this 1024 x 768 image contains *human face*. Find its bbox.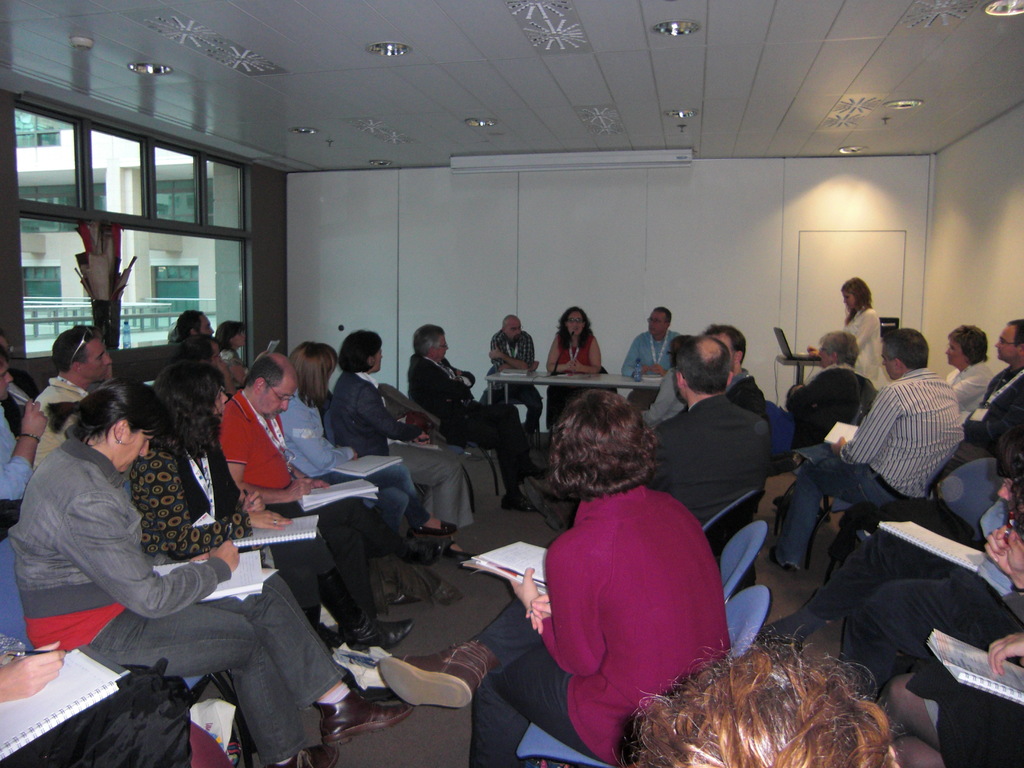
(649,307,664,335).
